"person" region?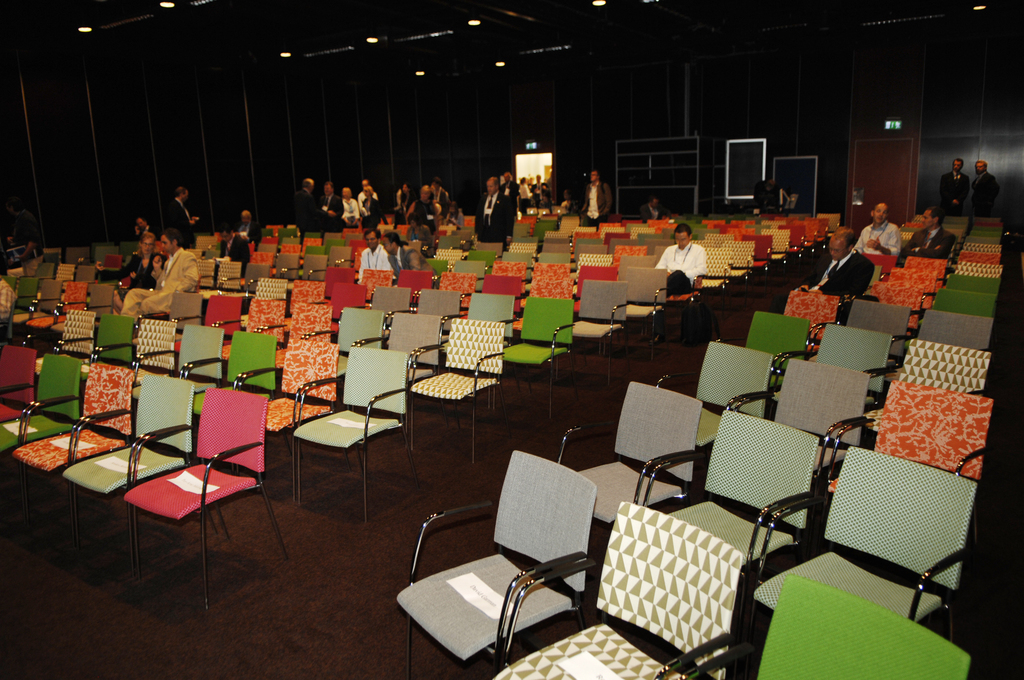
[x1=848, y1=202, x2=904, y2=261]
